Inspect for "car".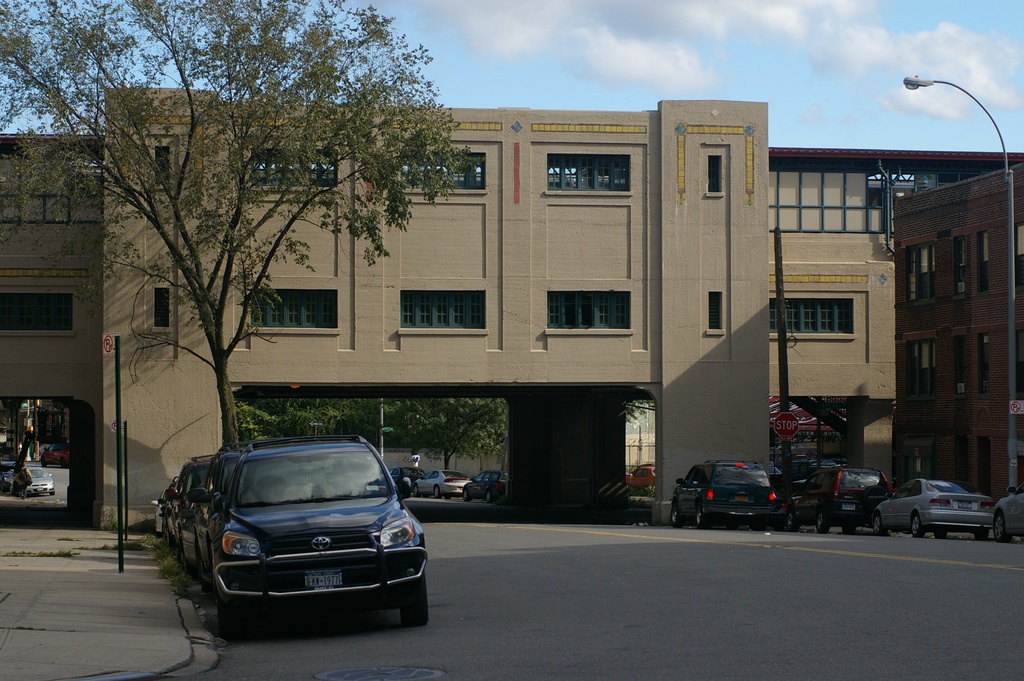
Inspection: l=787, t=457, r=826, b=500.
